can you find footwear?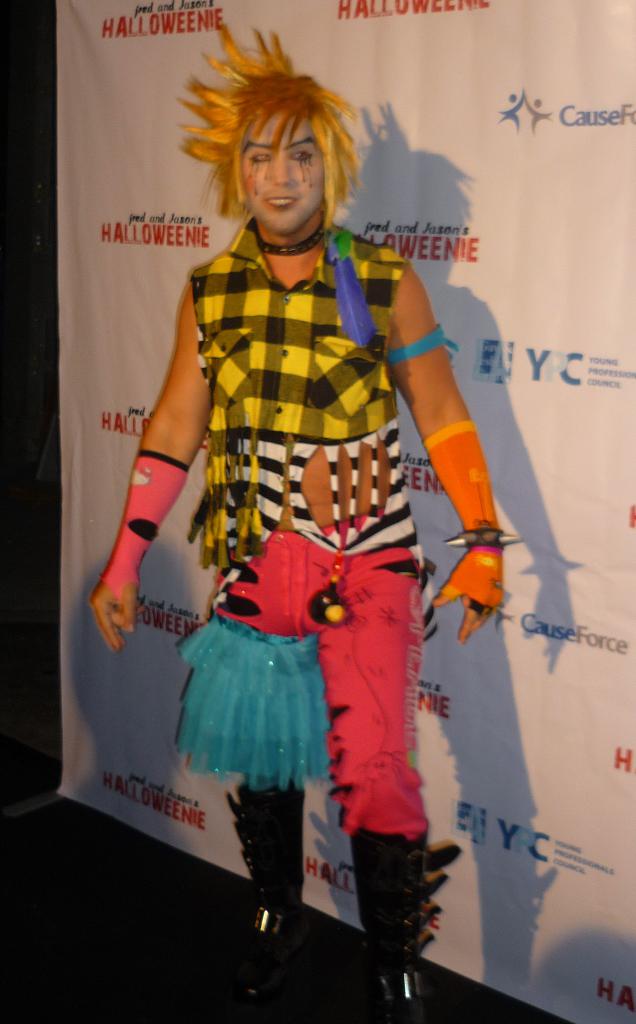
Yes, bounding box: left=220, top=781, right=306, bottom=1007.
